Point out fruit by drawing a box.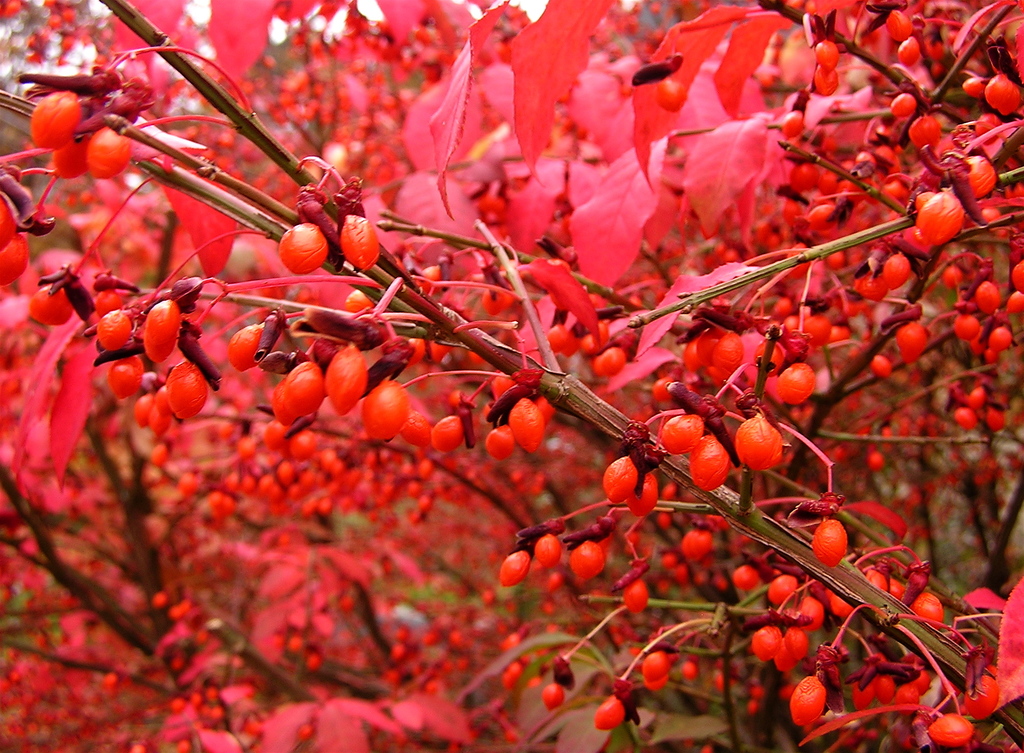
locate(660, 414, 705, 454).
